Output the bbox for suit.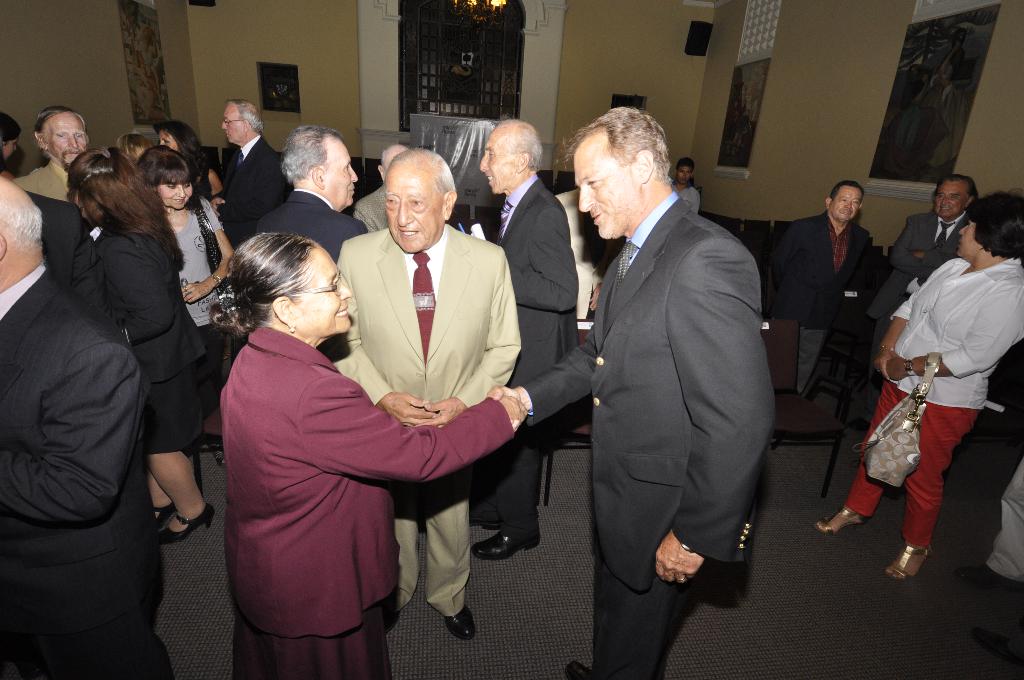
(255,190,367,258).
